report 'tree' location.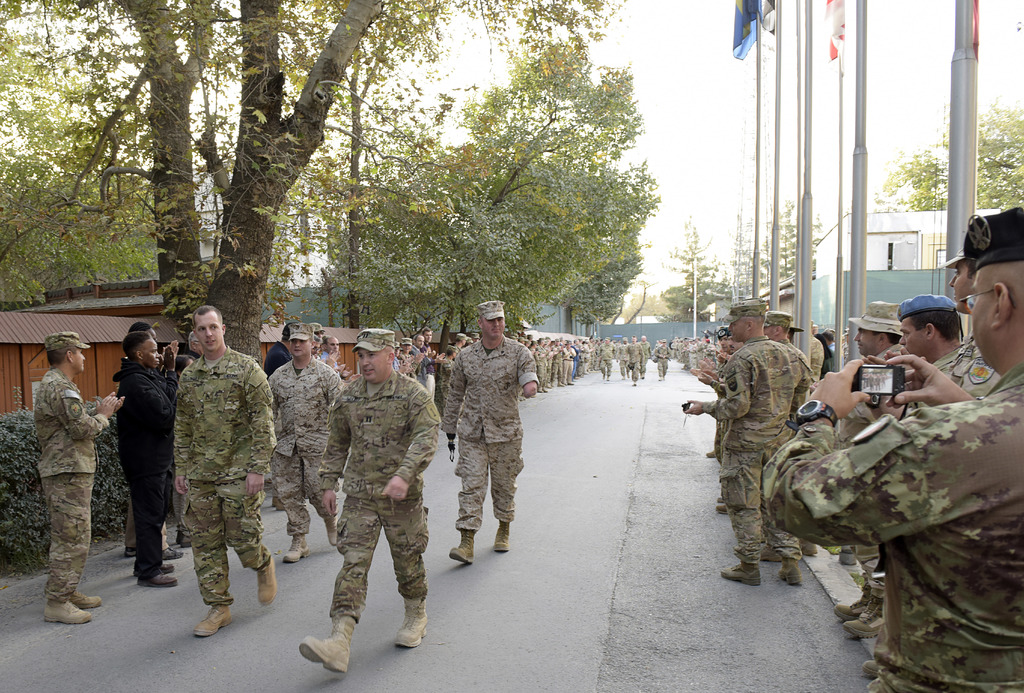
Report: <bbox>872, 95, 1023, 214</bbox>.
